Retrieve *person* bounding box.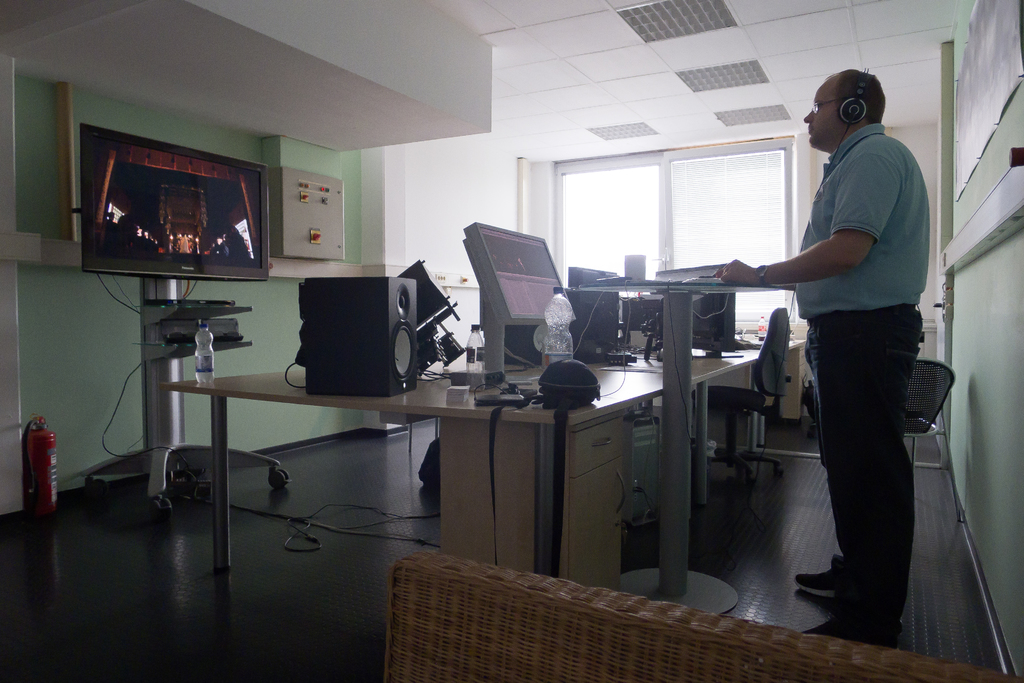
Bounding box: Rect(716, 64, 938, 655).
